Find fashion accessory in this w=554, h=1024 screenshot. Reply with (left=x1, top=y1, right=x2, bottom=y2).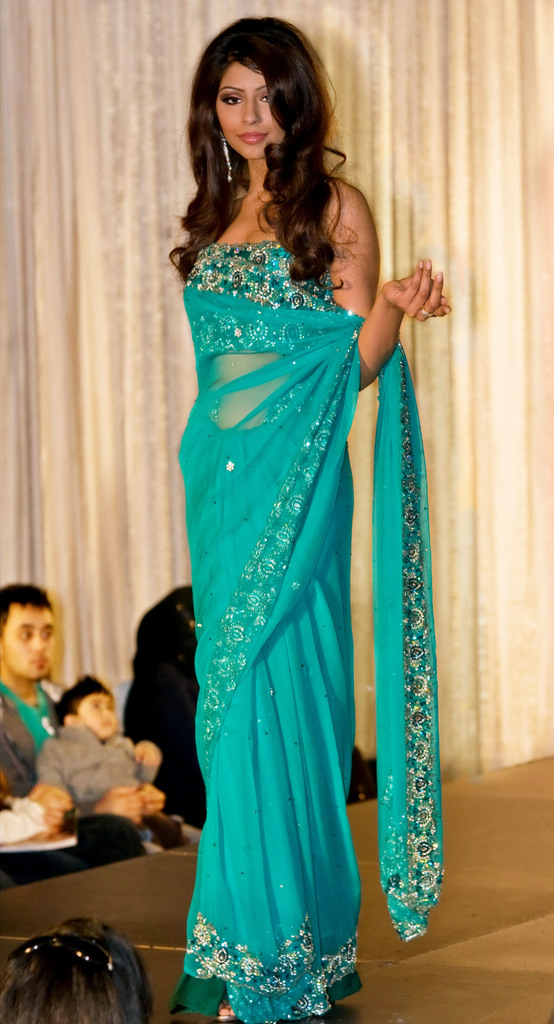
(left=223, top=125, right=233, bottom=186).
